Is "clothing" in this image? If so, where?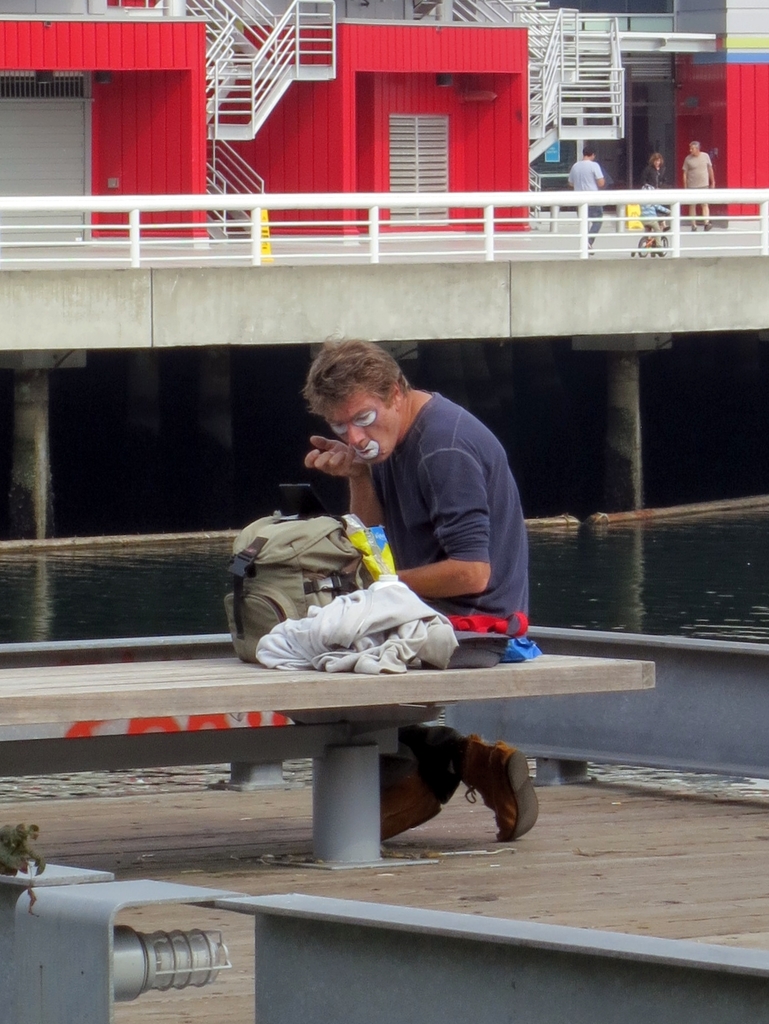
Yes, at <region>640, 164, 670, 189</region>.
